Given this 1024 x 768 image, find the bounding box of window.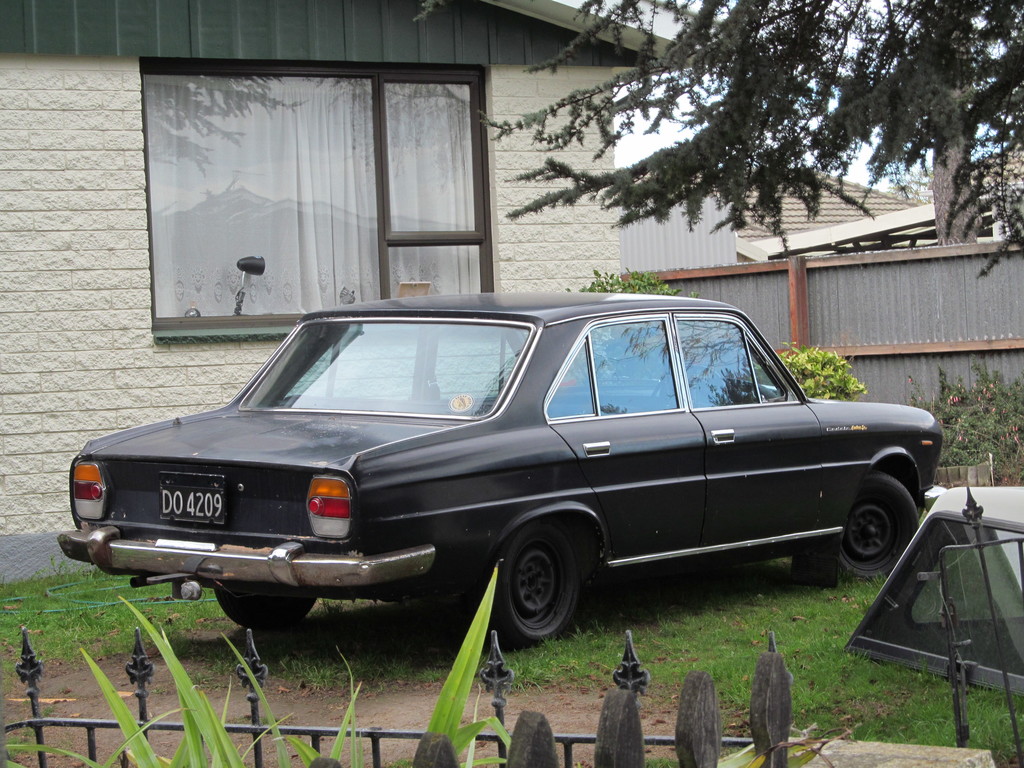
670/312/804/408.
